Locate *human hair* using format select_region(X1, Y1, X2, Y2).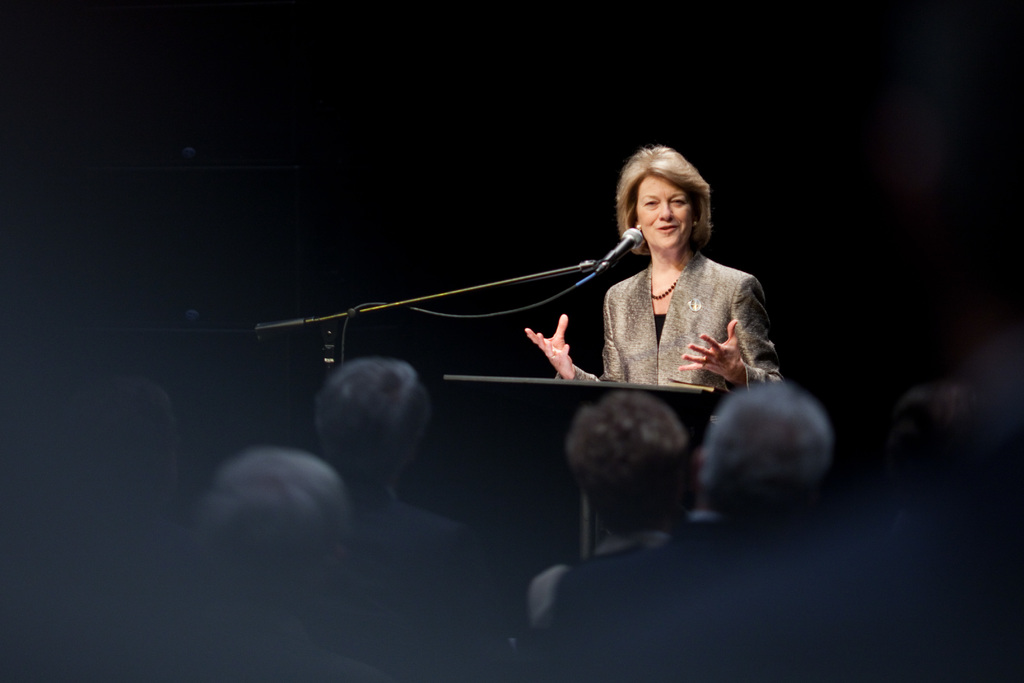
select_region(569, 390, 684, 537).
